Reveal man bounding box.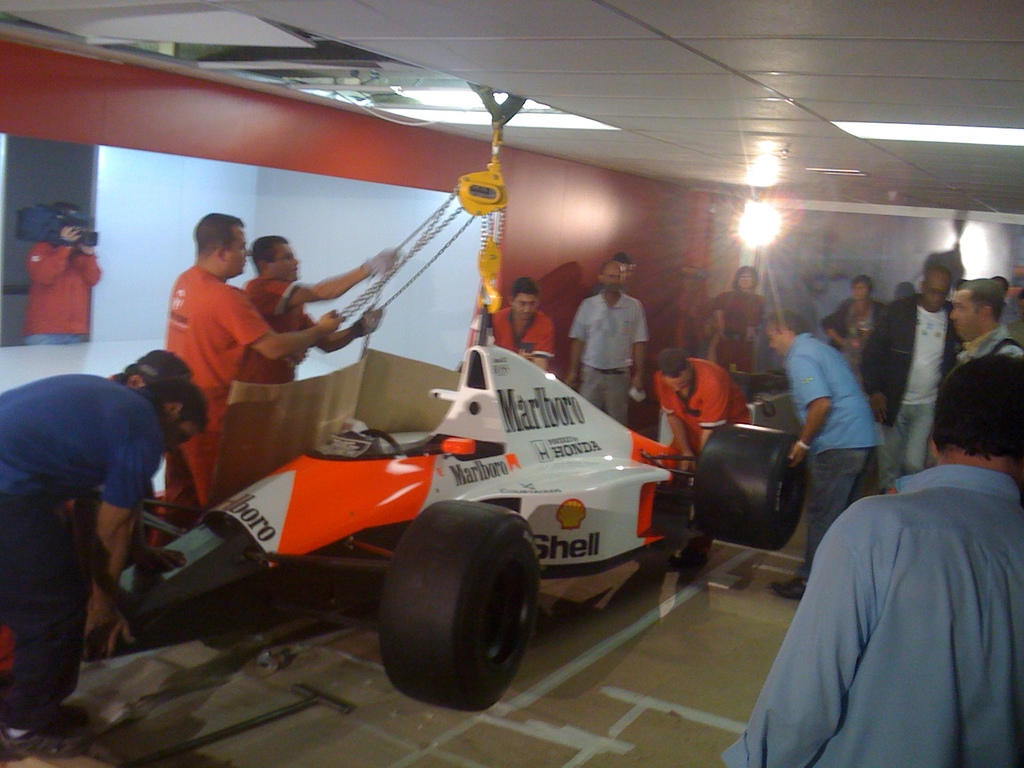
Revealed: {"x1": 558, "y1": 259, "x2": 652, "y2": 426}.
